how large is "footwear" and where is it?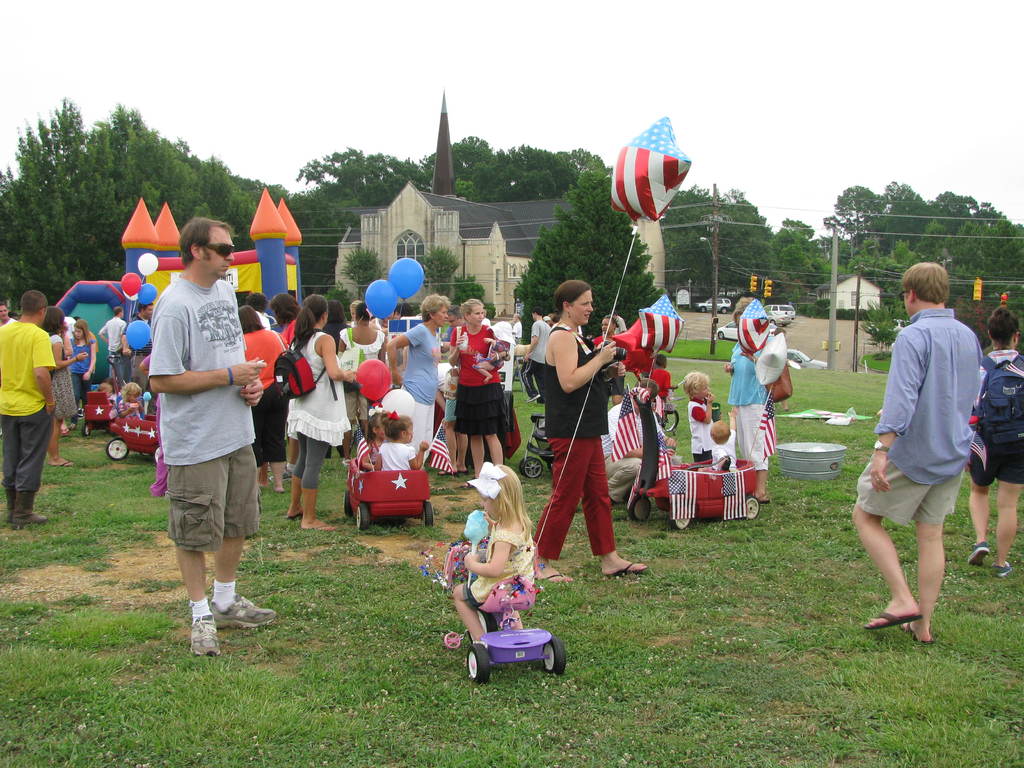
Bounding box: <box>993,558,1009,575</box>.
